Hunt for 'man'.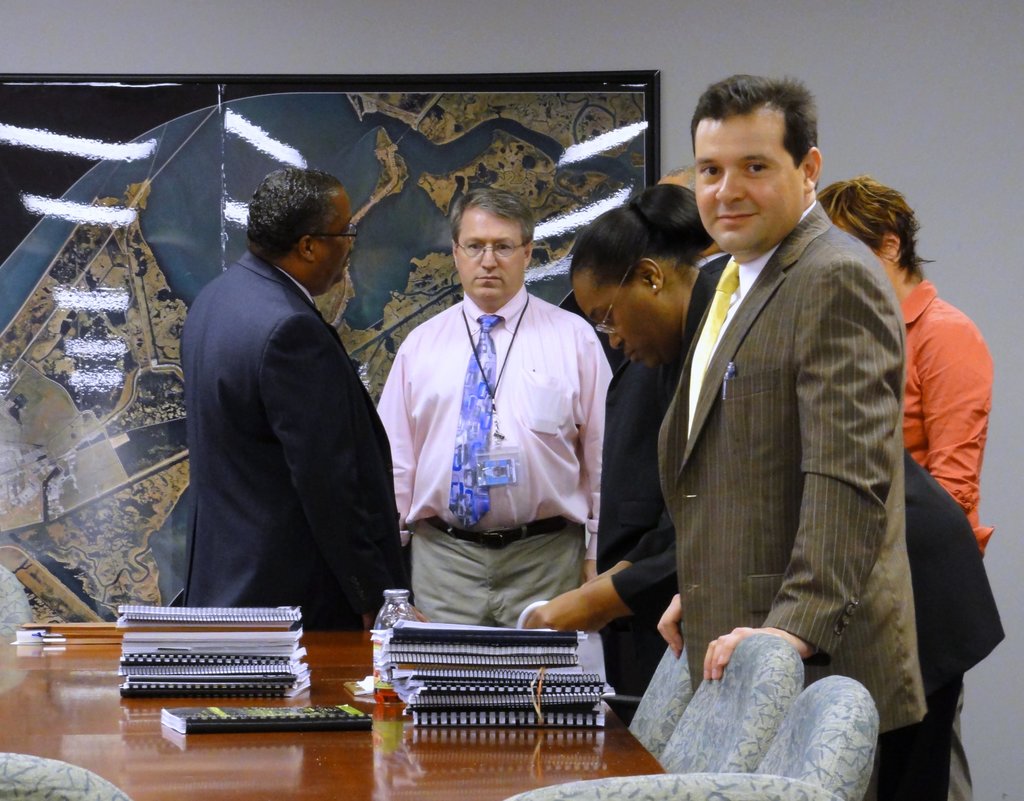
Hunted down at [659, 71, 927, 800].
